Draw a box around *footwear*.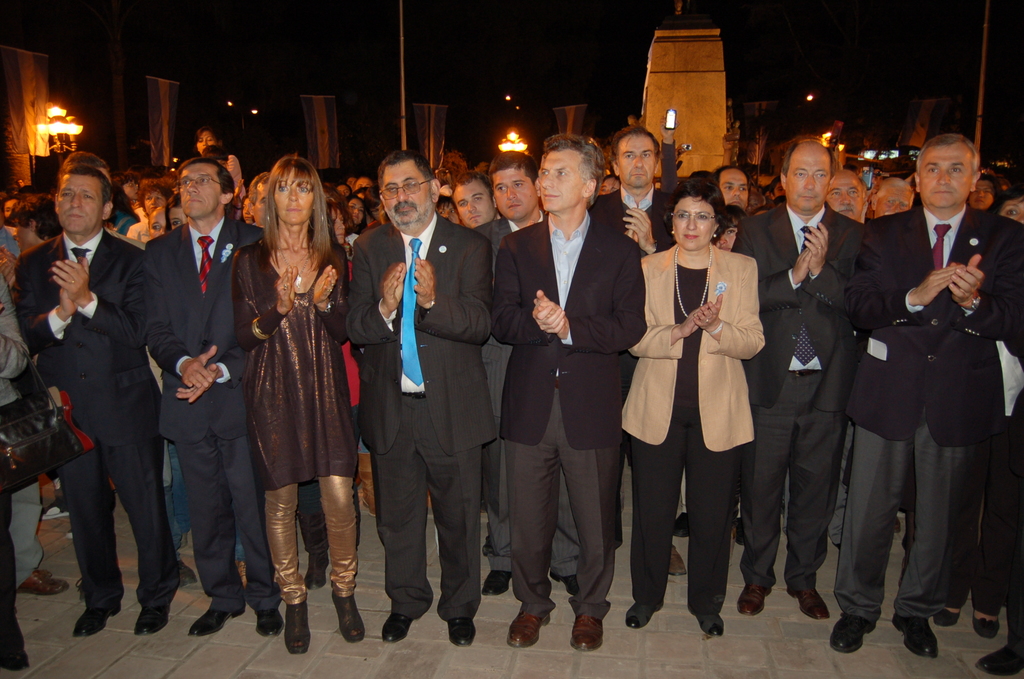
bbox=(548, 571, 582, 596).
